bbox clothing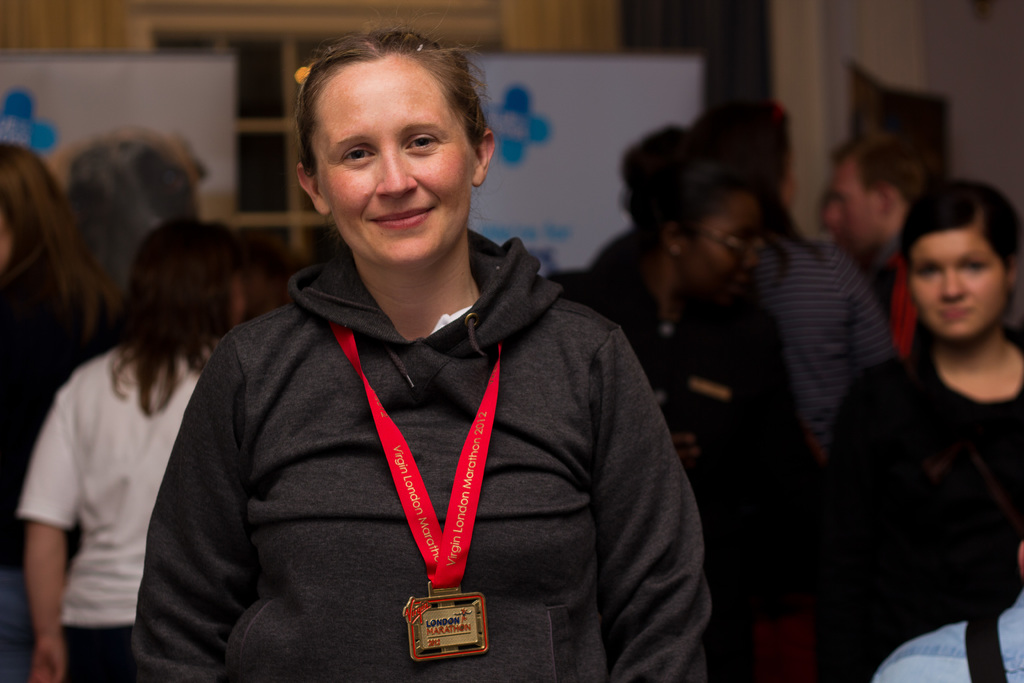
0, 295, 108, 682
